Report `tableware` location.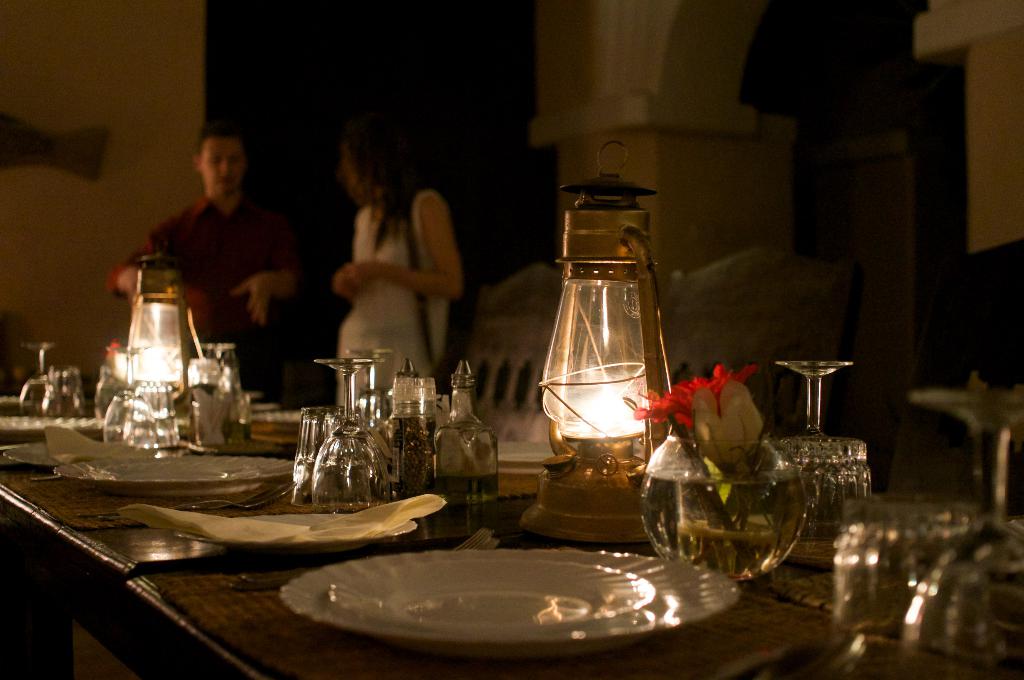
Report: 120, 258, 198, 405.
